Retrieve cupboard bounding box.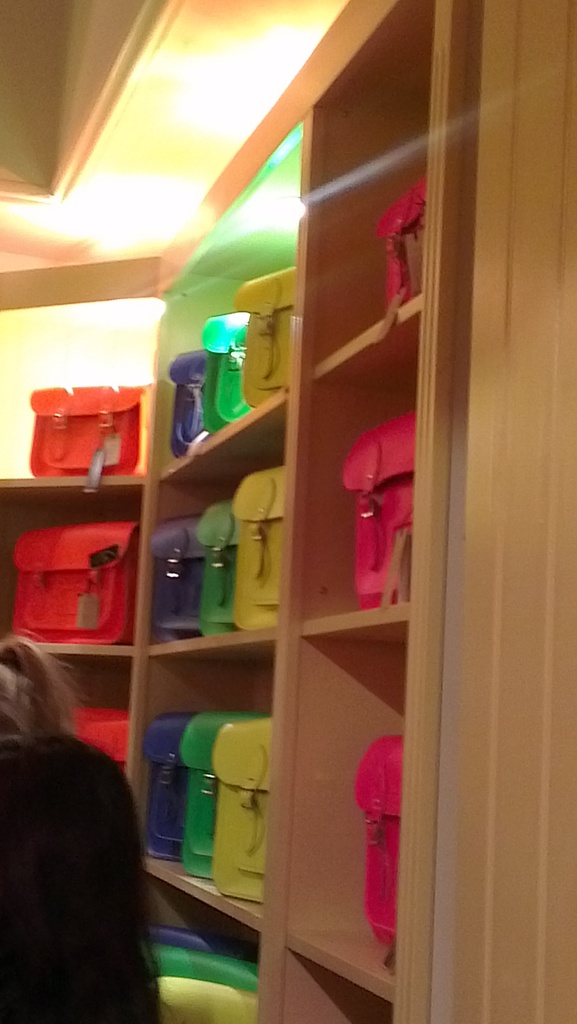
Bounding box: <bbox>0, 0, 576, 1023</bbox>.
